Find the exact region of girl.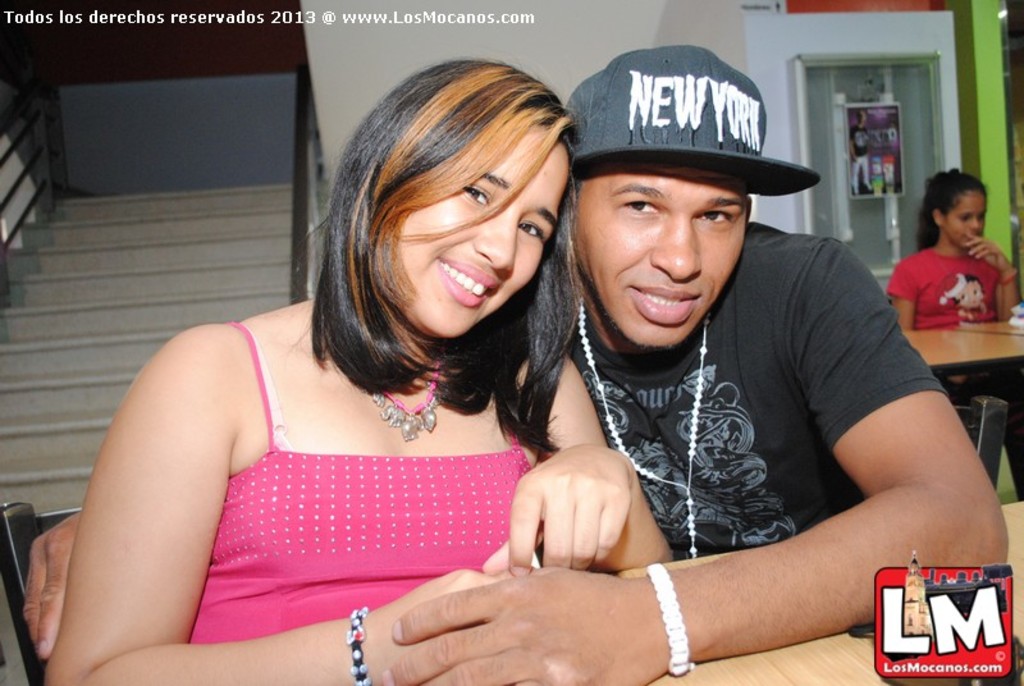
Exact region: <region>881, 165, 1023, 503</region>.
